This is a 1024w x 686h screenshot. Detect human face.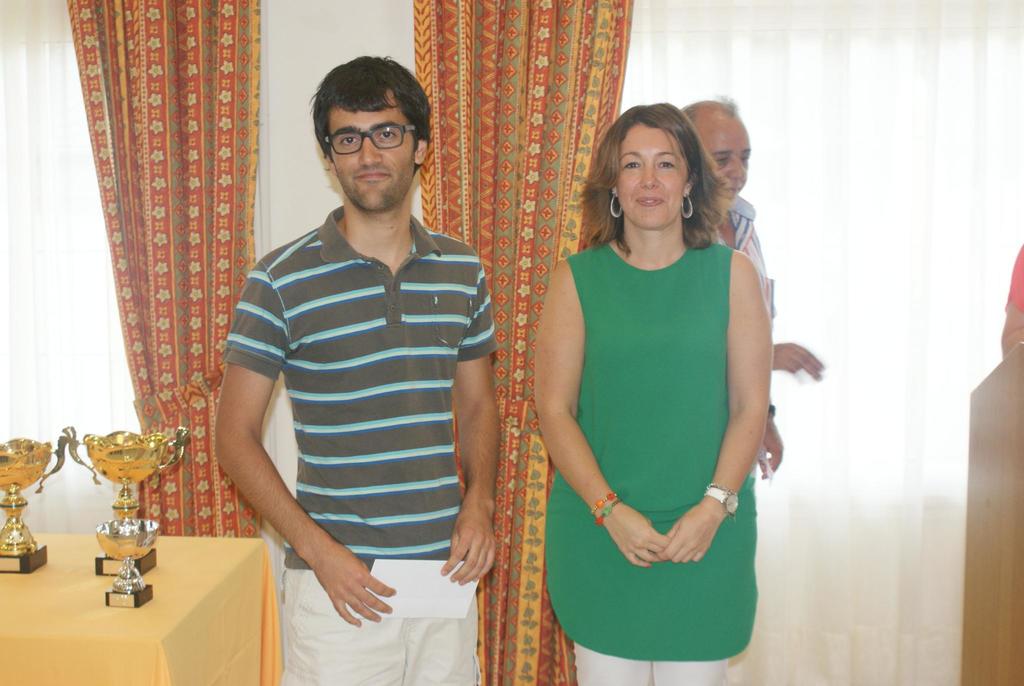
detection(337, 101, 412, 212).
